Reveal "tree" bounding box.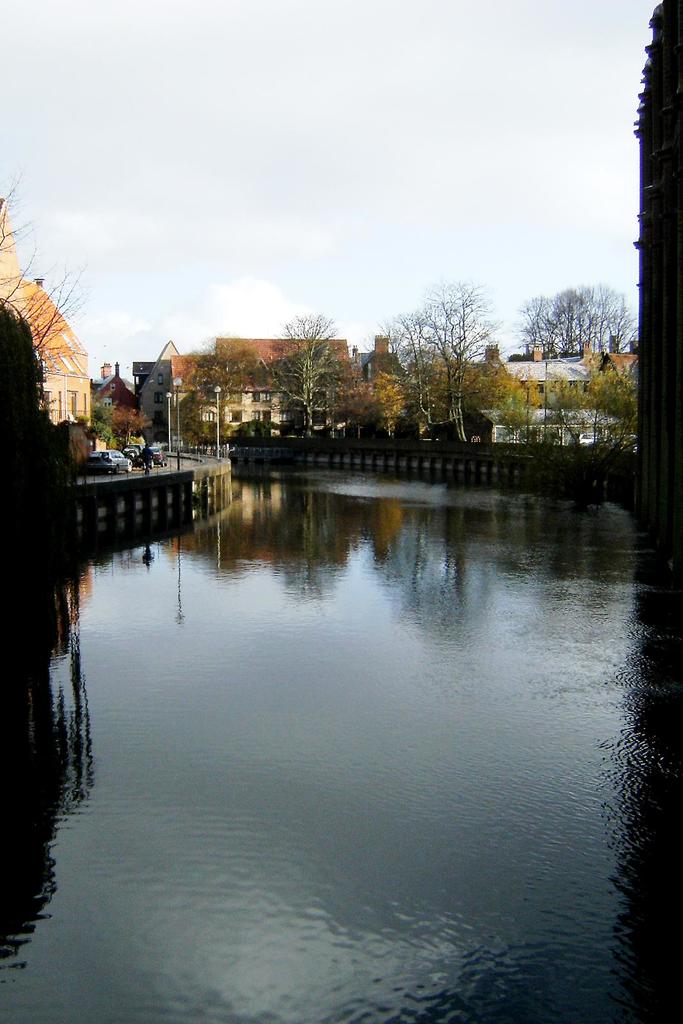
Revealed: (x1=88, y1=390, x2=113, y2=439).
